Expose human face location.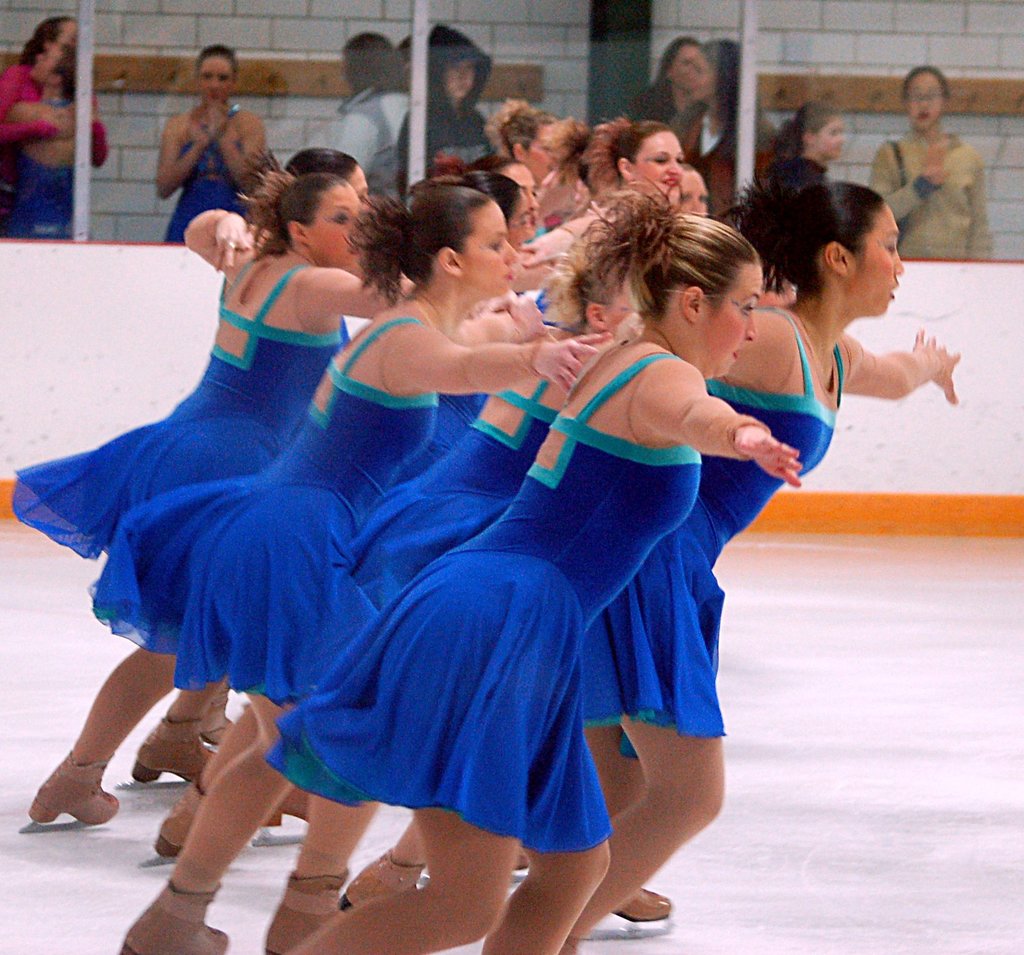
Exposed at left=818, top=124, right=845, bottom=163.
